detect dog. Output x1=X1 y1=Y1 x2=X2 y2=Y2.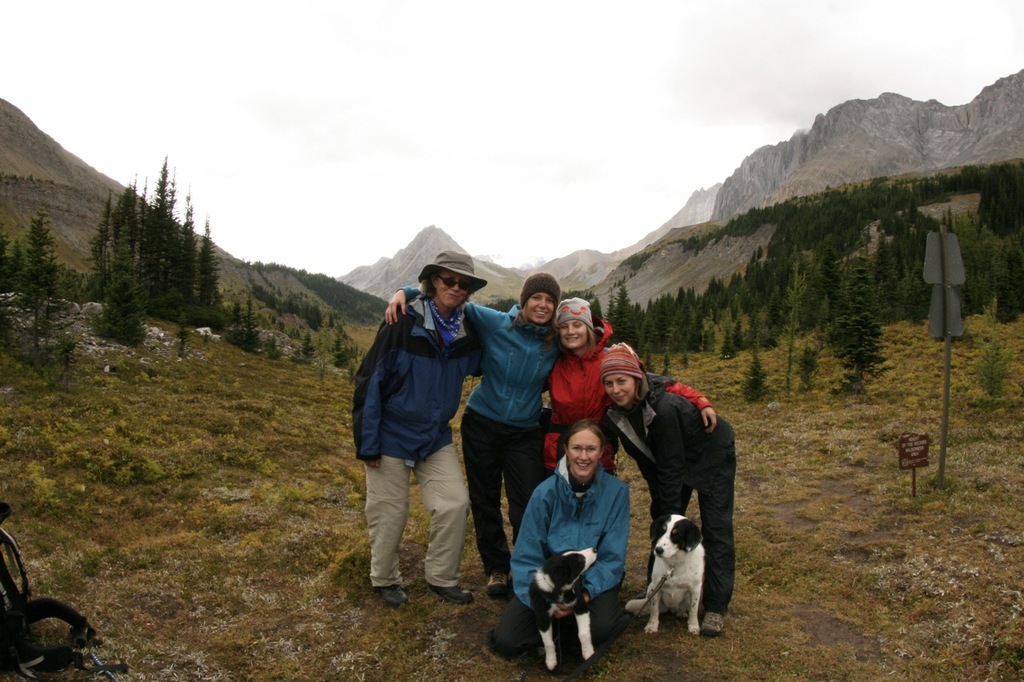
x1=625 y1=515 x2=707 y2=635.
